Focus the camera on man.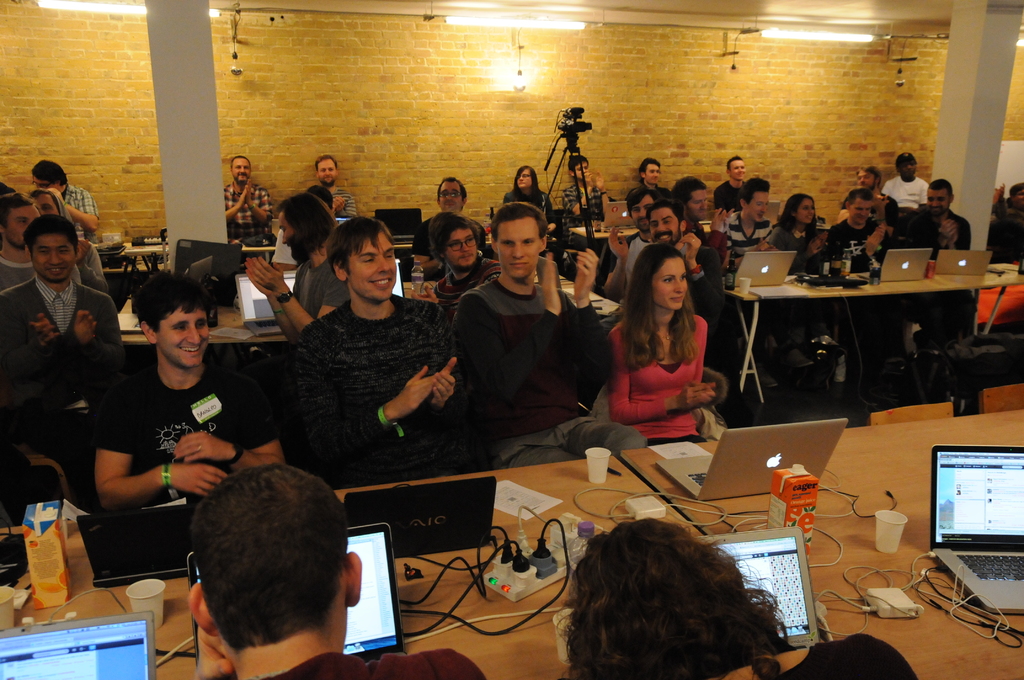
Focus region: {"left": 189, "top": 460, "right": 492, "bottom": 679}.
